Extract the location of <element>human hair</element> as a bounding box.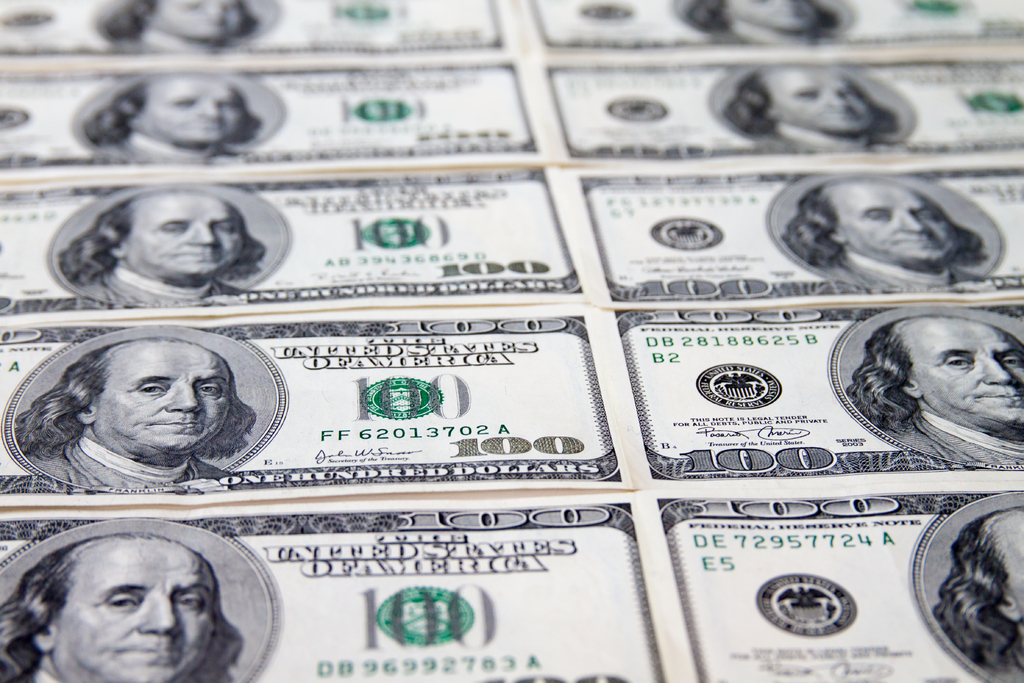
[x1=53, y1=340, x2=264, y2=470].
